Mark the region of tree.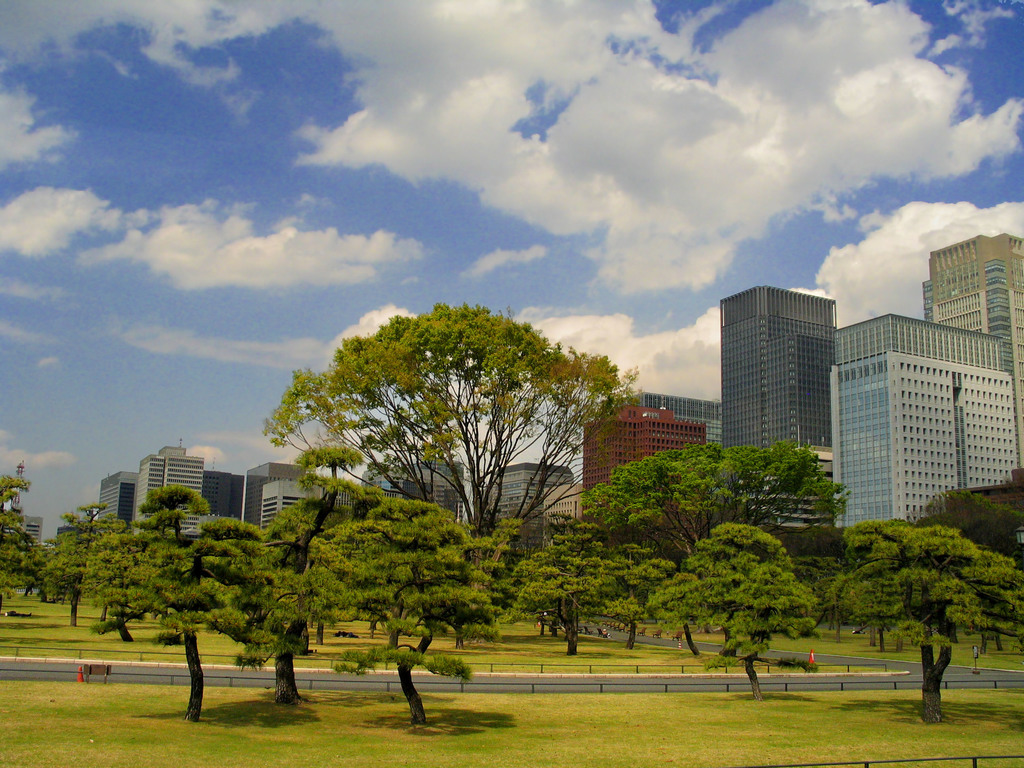
Region: [left=826, top=519, right=957, bottom=717].
